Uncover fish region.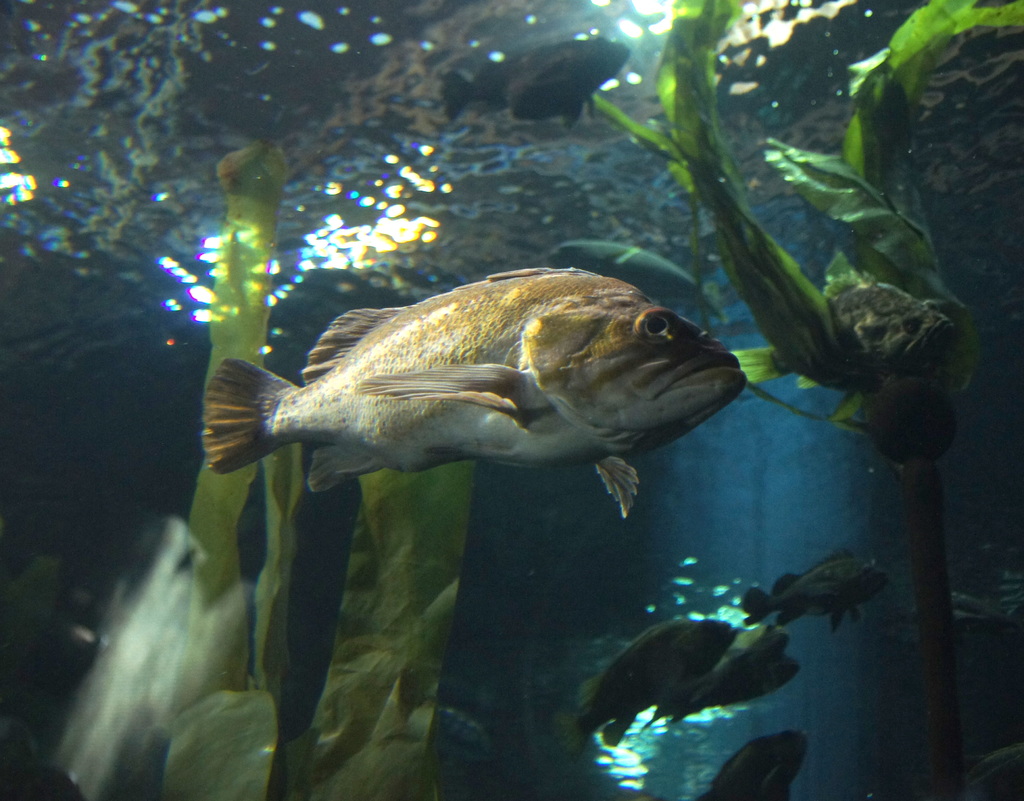
Uncovered: detection(575, 621, 735, 737).
